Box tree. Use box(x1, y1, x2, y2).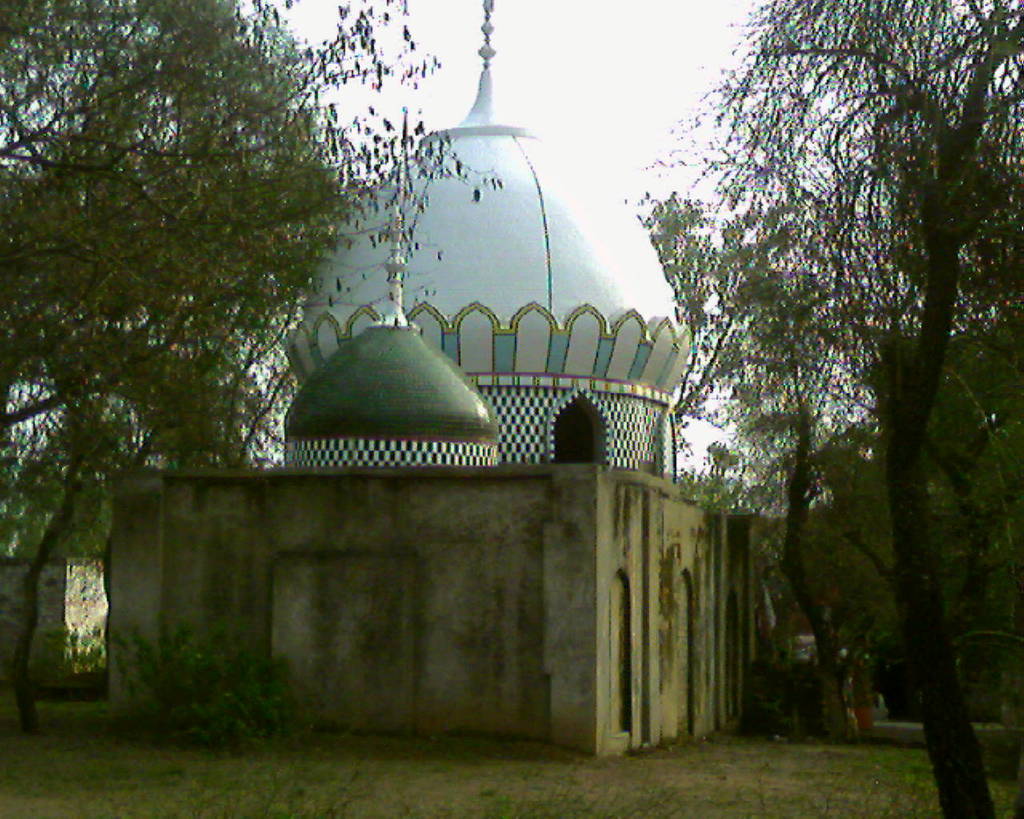
box(676, 9, 1004, 730).
